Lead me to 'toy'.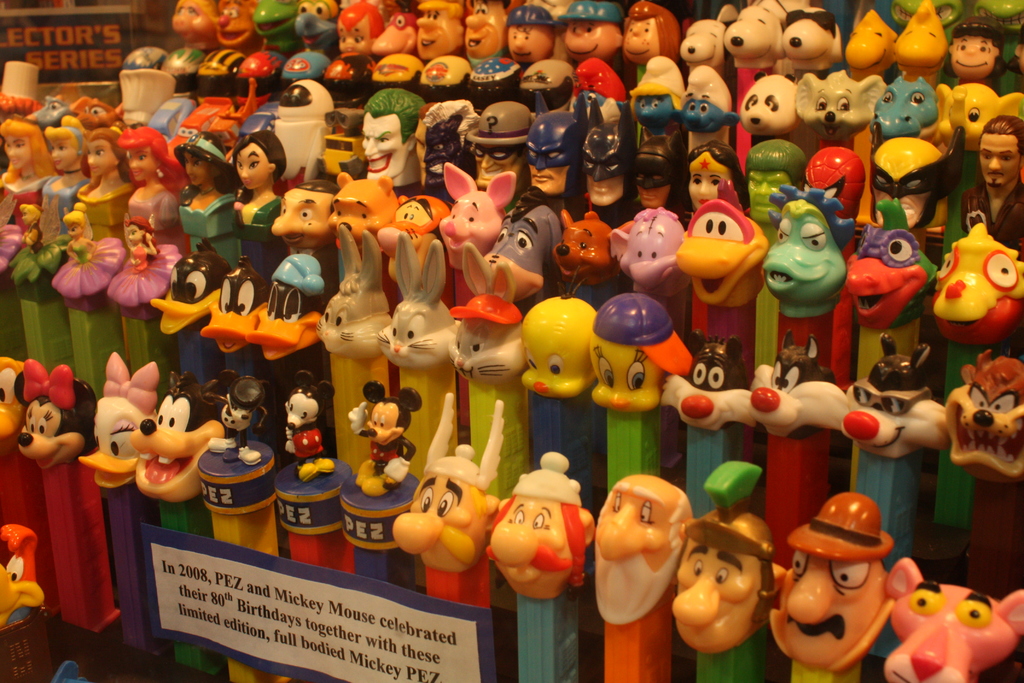
Lead to (330,1,380,58).
